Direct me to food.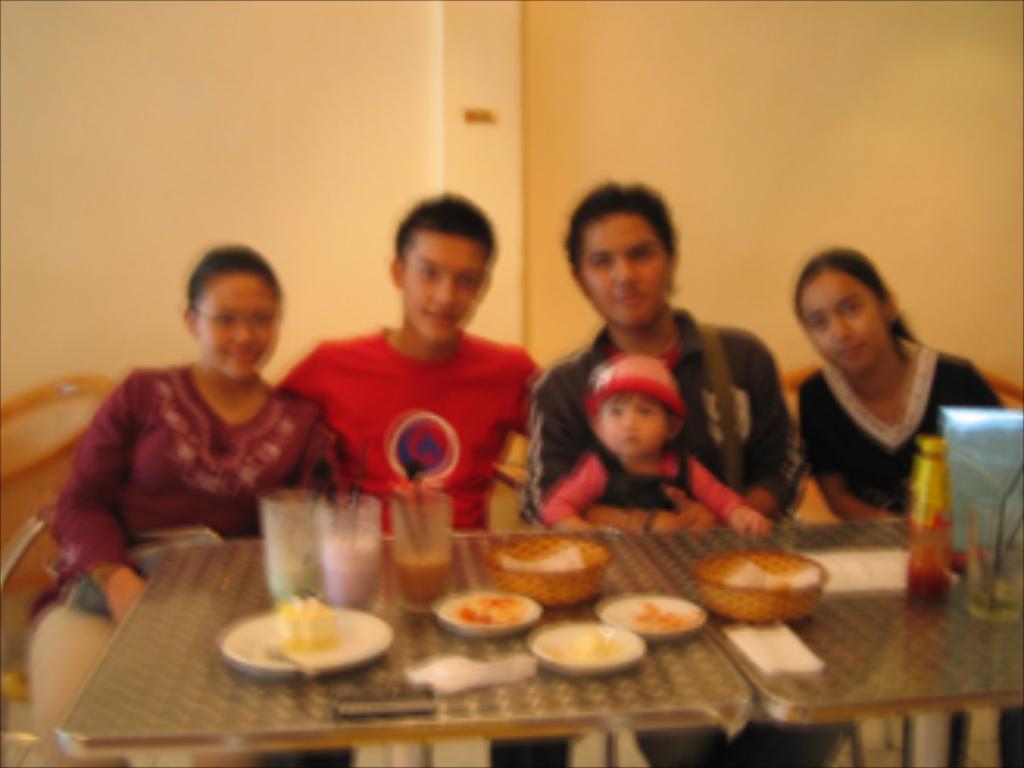
Direction: (628,596,699,634).
